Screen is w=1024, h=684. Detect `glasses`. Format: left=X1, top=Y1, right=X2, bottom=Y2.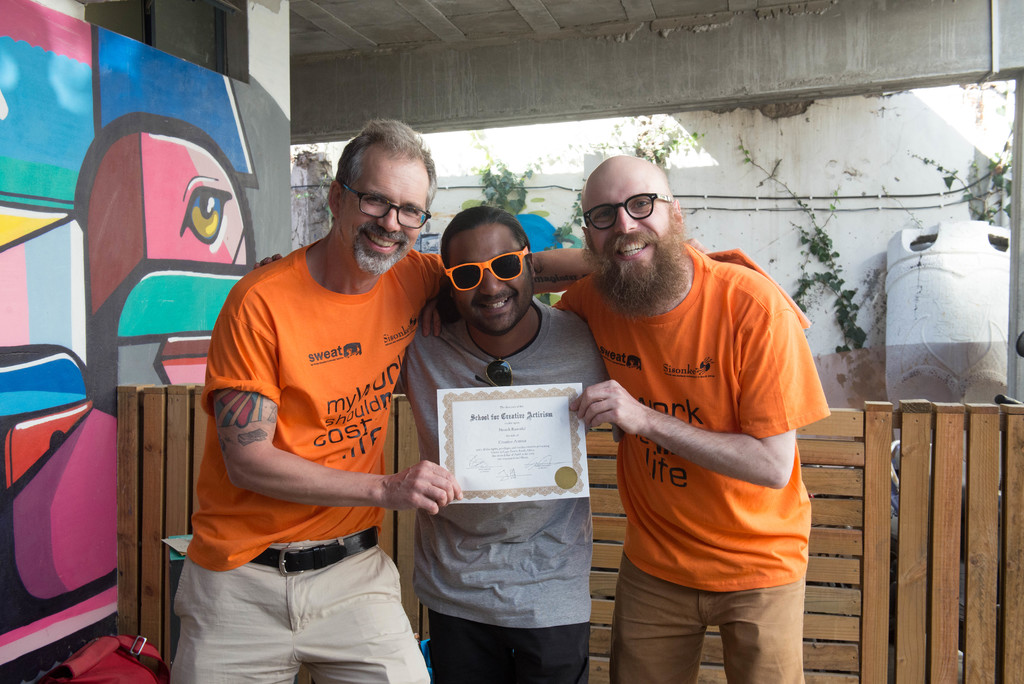
left=580, top=190, right=676, bottom=230.
